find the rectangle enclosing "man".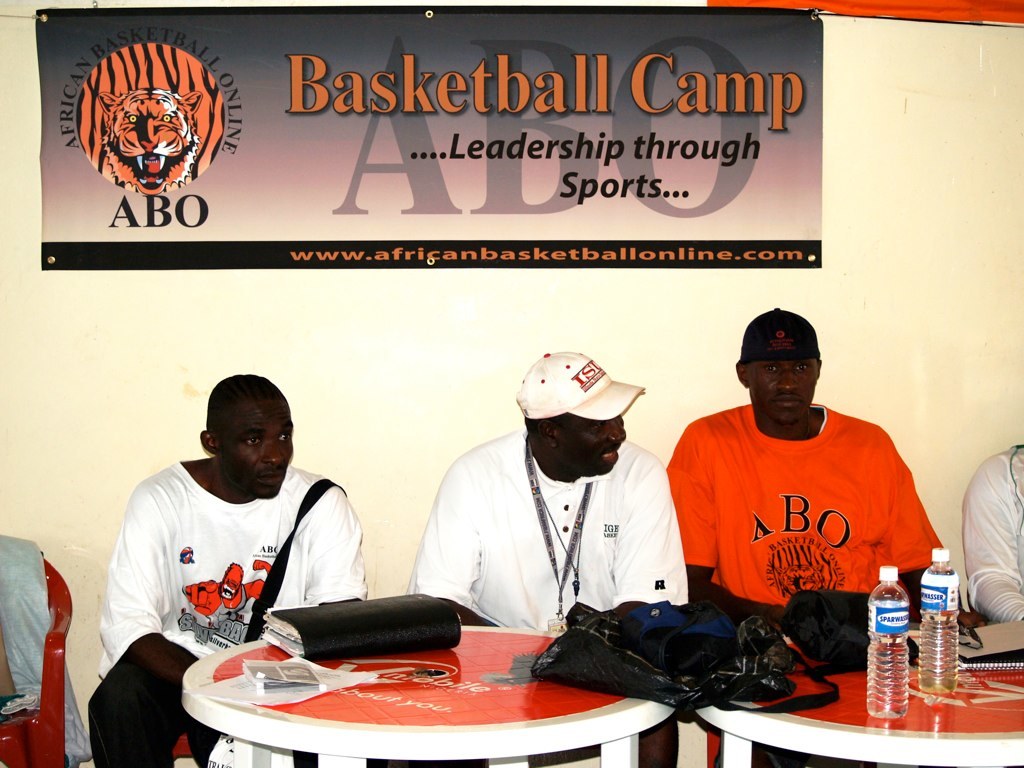
<region>89, 371, 367, 767</region>.
